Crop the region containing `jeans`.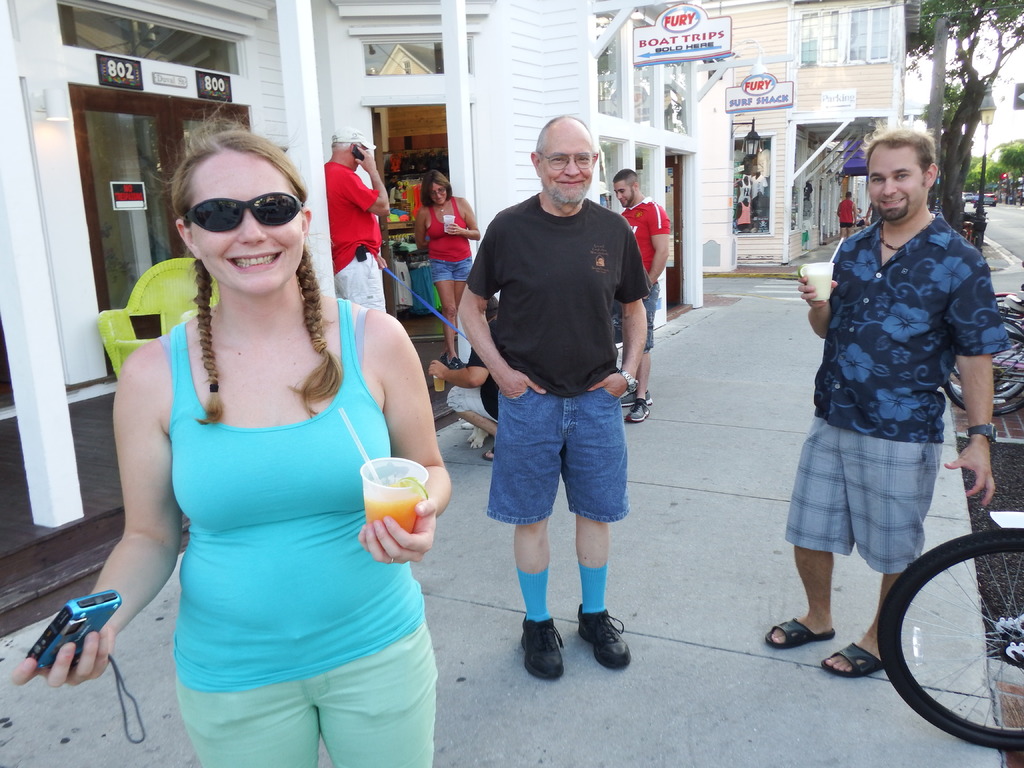
Crop region: [left=432, top=260, right=473, bottom=287].
